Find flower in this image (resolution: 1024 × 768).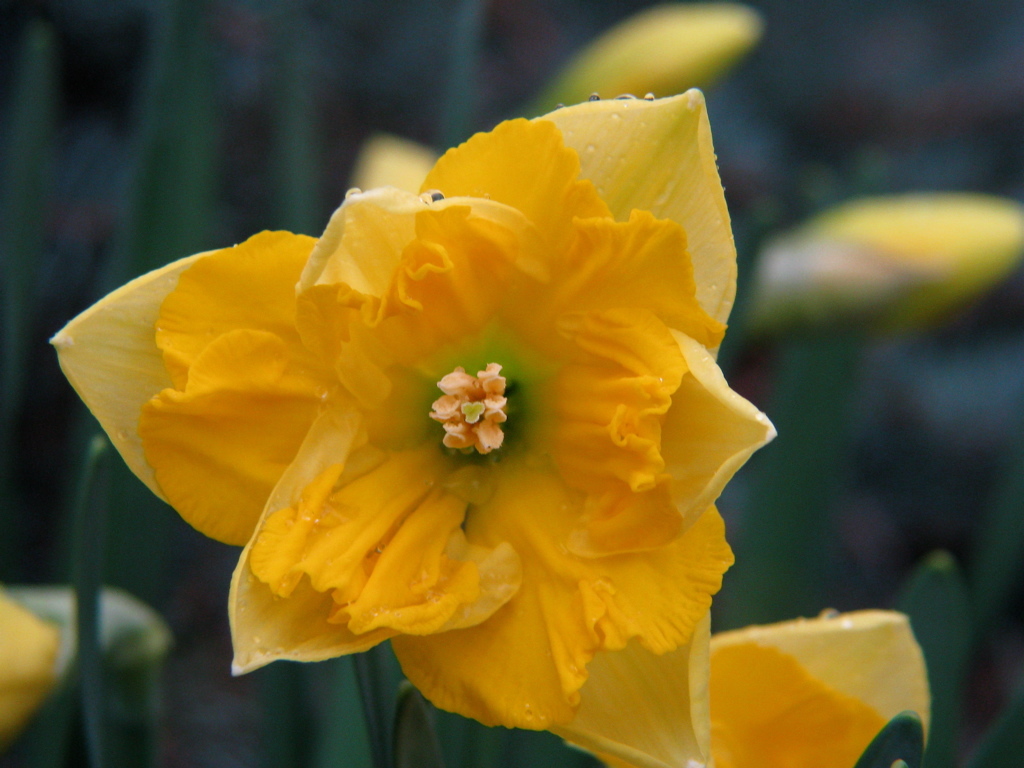
<bbox>47, 90, 784, 767</bbox>.
